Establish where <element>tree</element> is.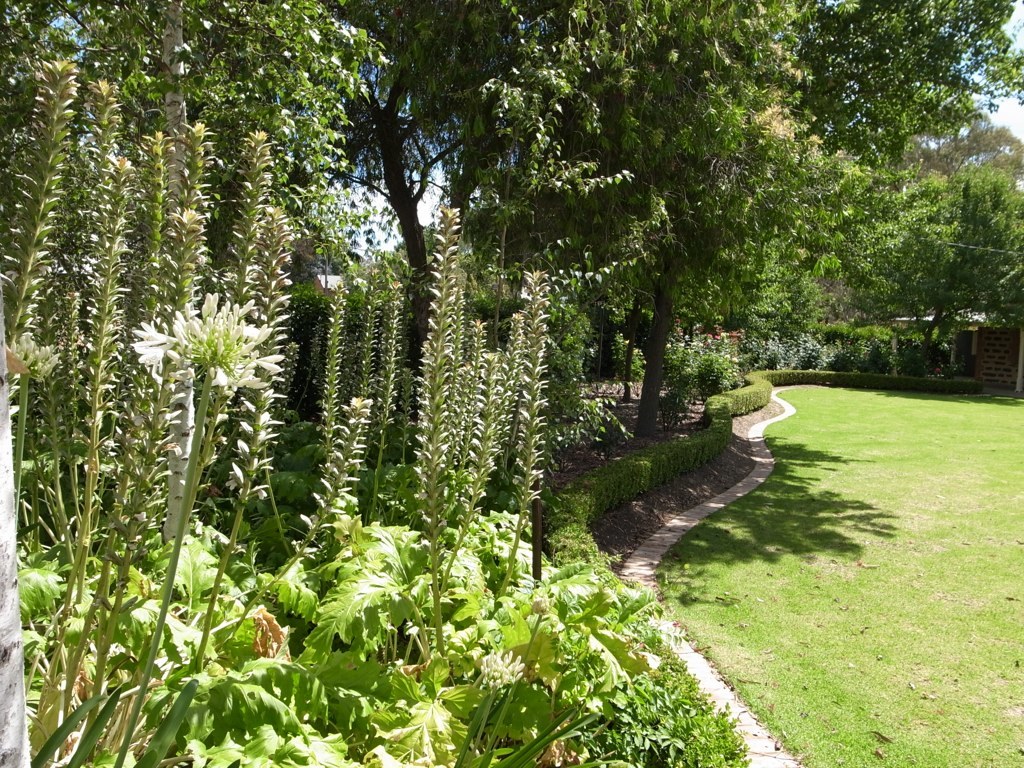
Established at left=782, top=0, right=1023, bottom=179.
